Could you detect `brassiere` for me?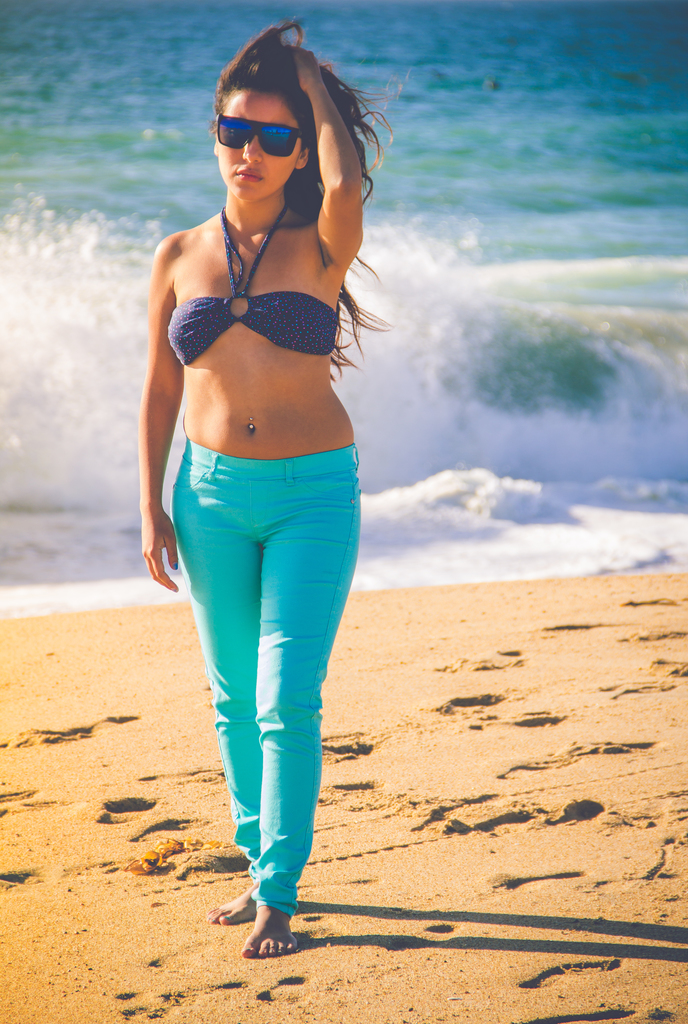
Detection result: l=168, t=228, r=368, b=364.
